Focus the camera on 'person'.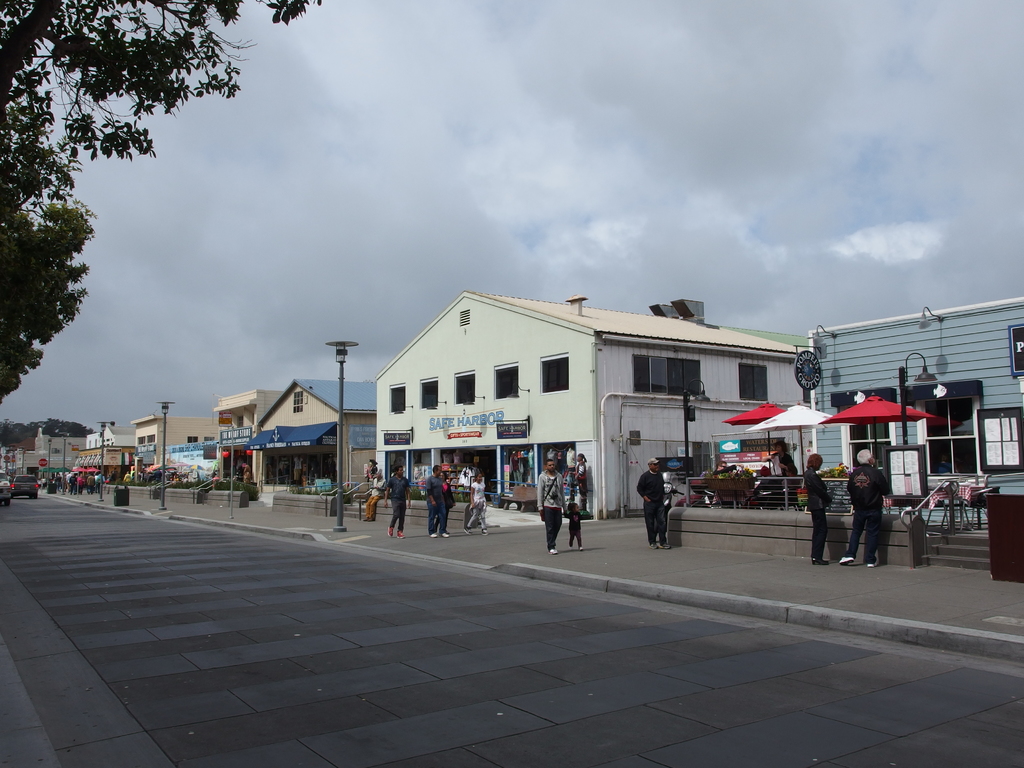
Focus region: rect(467, 476, 487, 531).
